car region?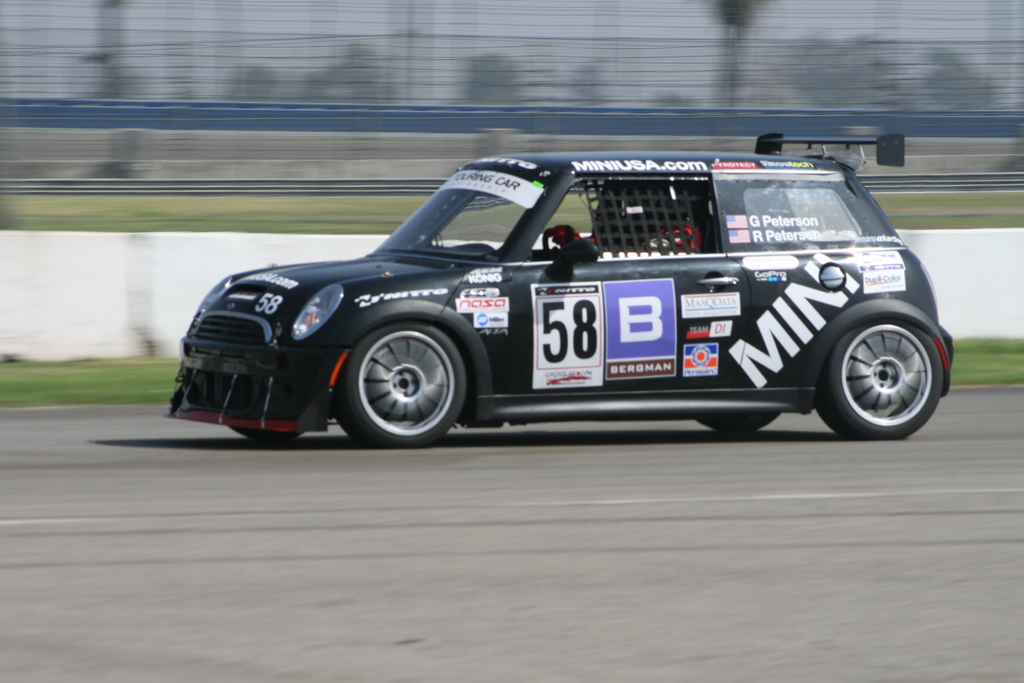
Rect(173, 144, 943, 443)
